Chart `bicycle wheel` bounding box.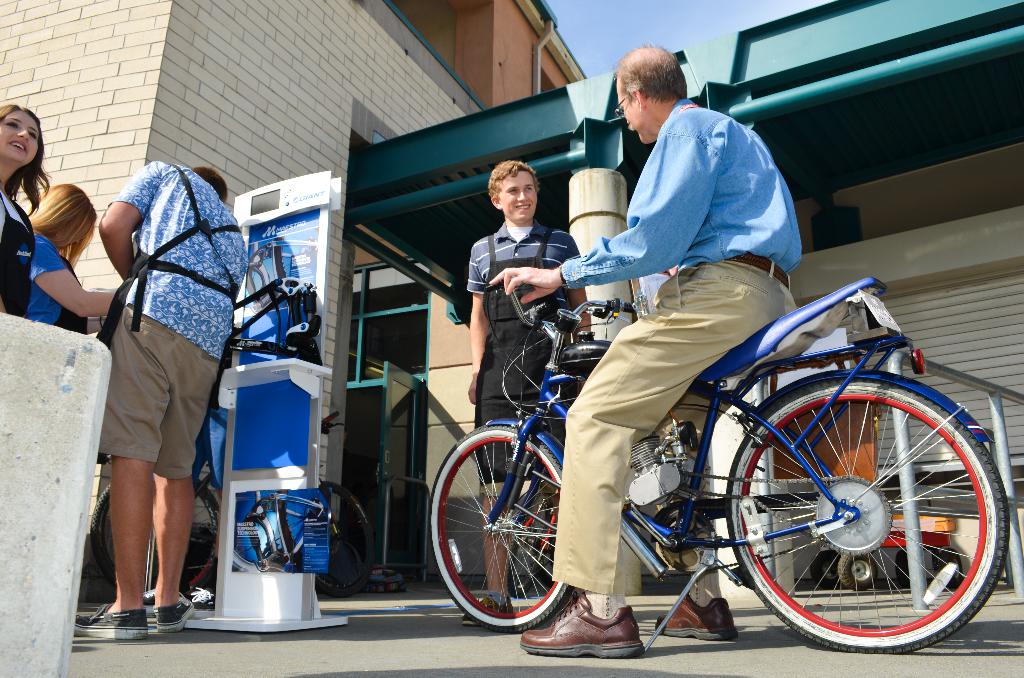
Charted: (left=308, top=480, right=378, bottom=595).
